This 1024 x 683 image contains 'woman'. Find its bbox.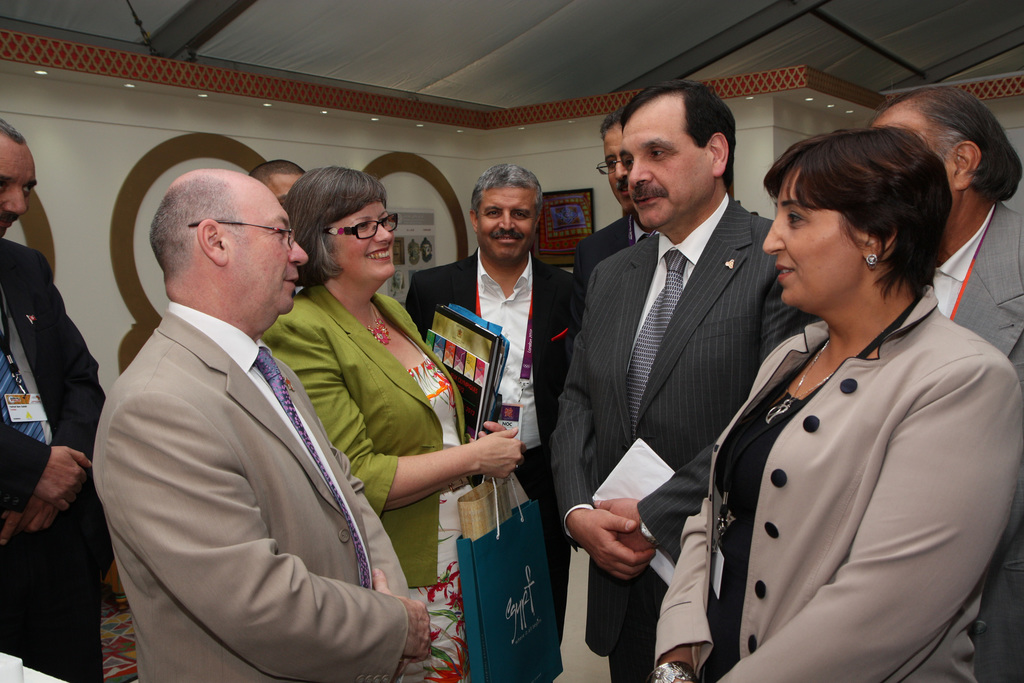
(left=687, top=108, right=1001, bottom=682).
